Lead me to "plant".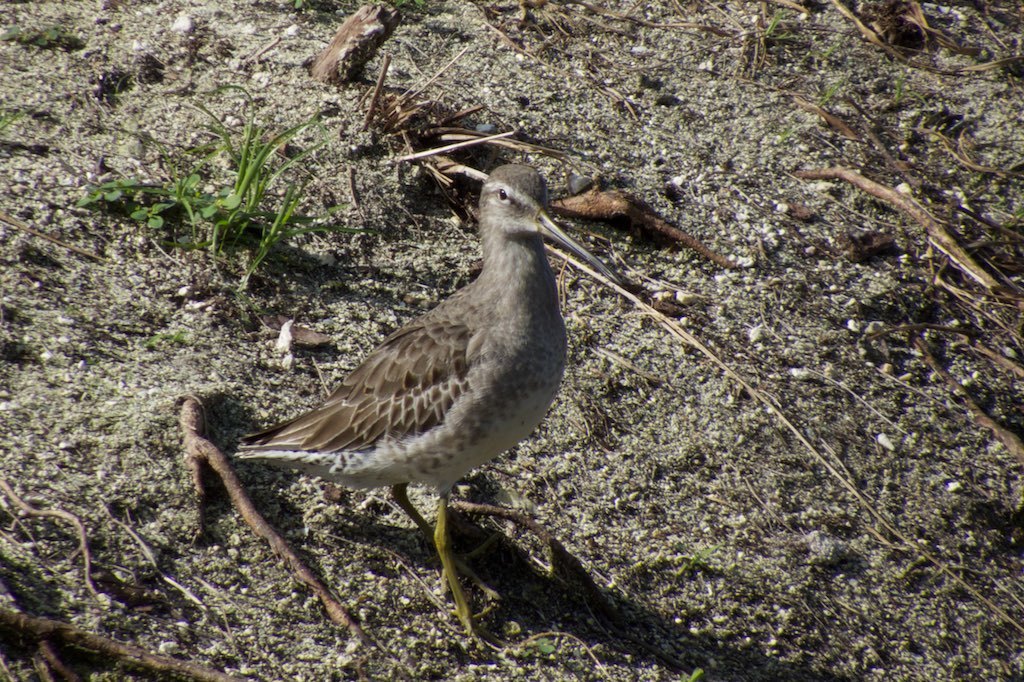
Lead to rect(759, 5, 800, 43).
